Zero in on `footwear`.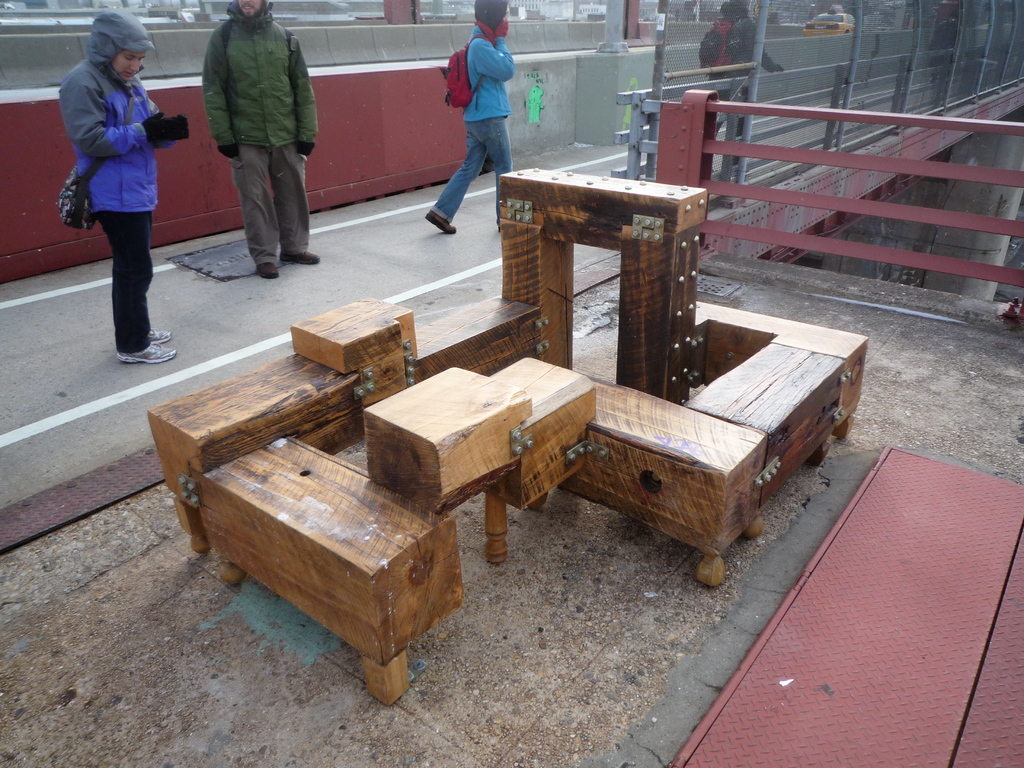
Zeroed in: left=424, top=204, right=453, bottom=237.
